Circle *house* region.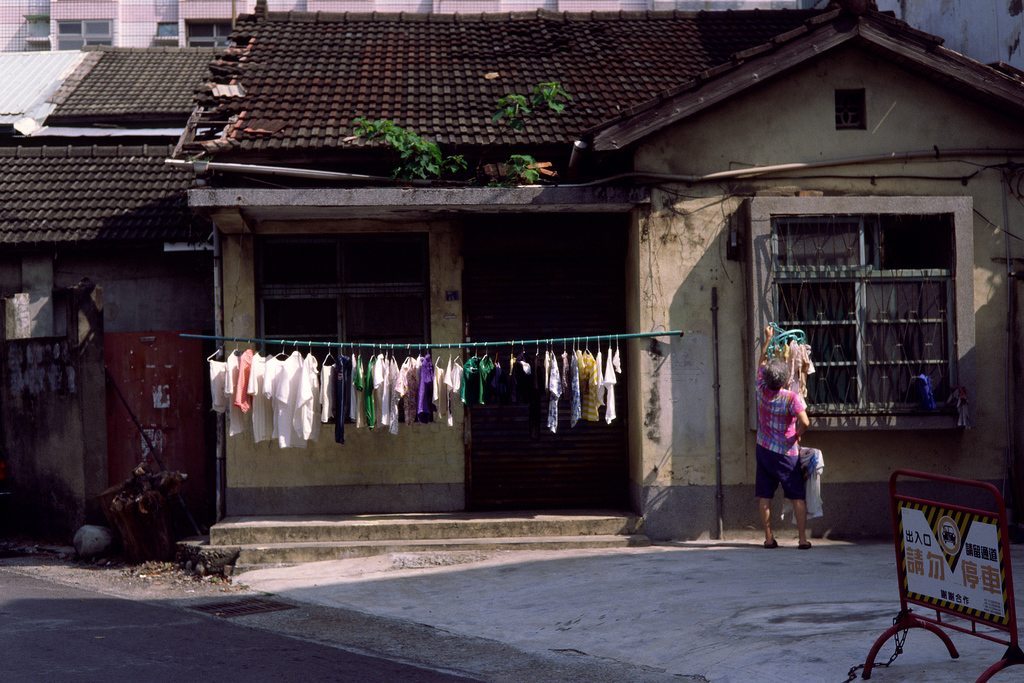
Region: [0, 42, 228, 542].
